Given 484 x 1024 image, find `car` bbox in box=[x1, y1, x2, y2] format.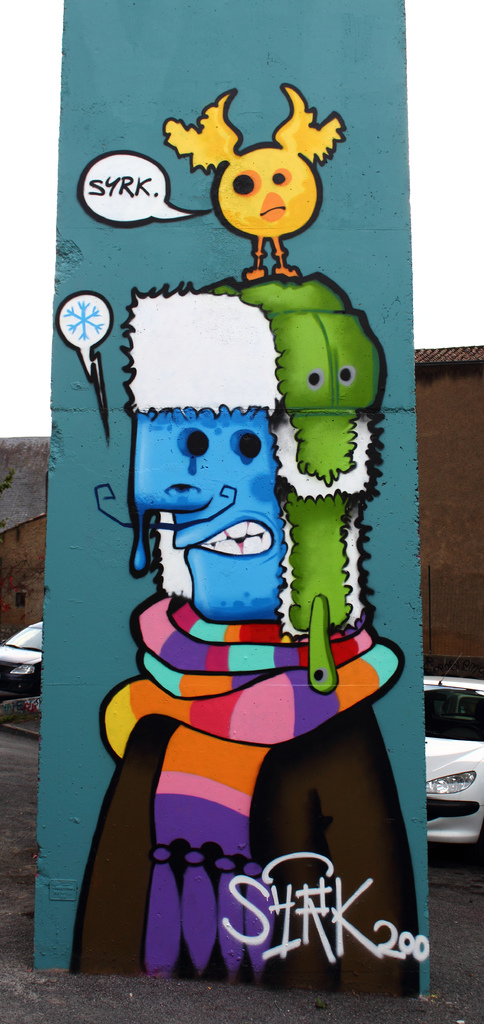
box=[0, 618, 44, 700].
